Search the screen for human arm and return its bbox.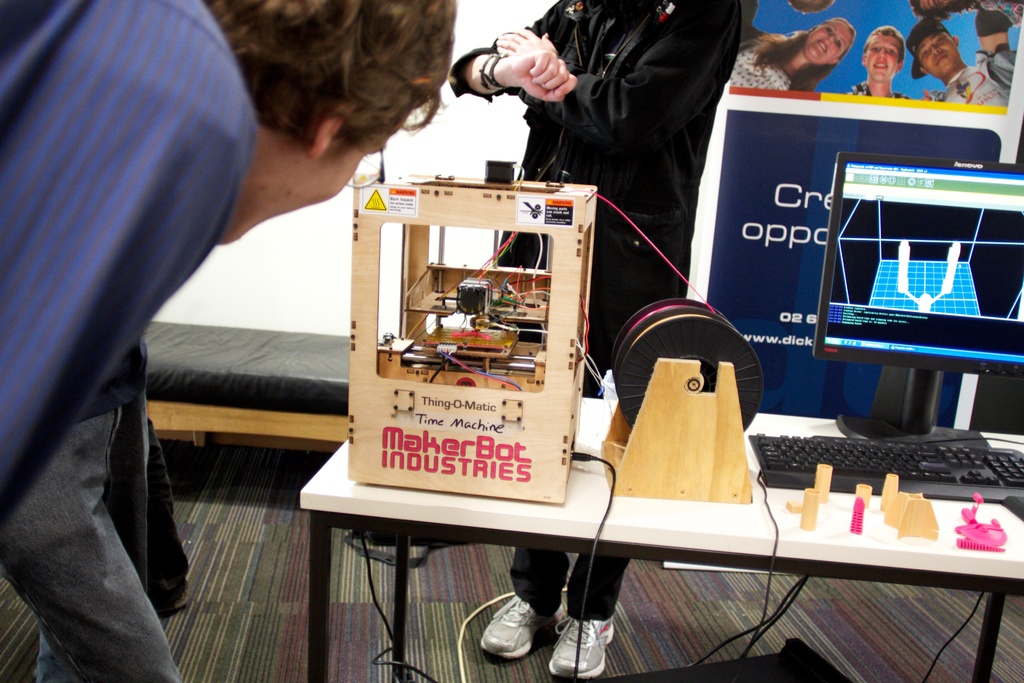
Found: pyautogui.locateOnScreen(439, 5, 581, 104).
